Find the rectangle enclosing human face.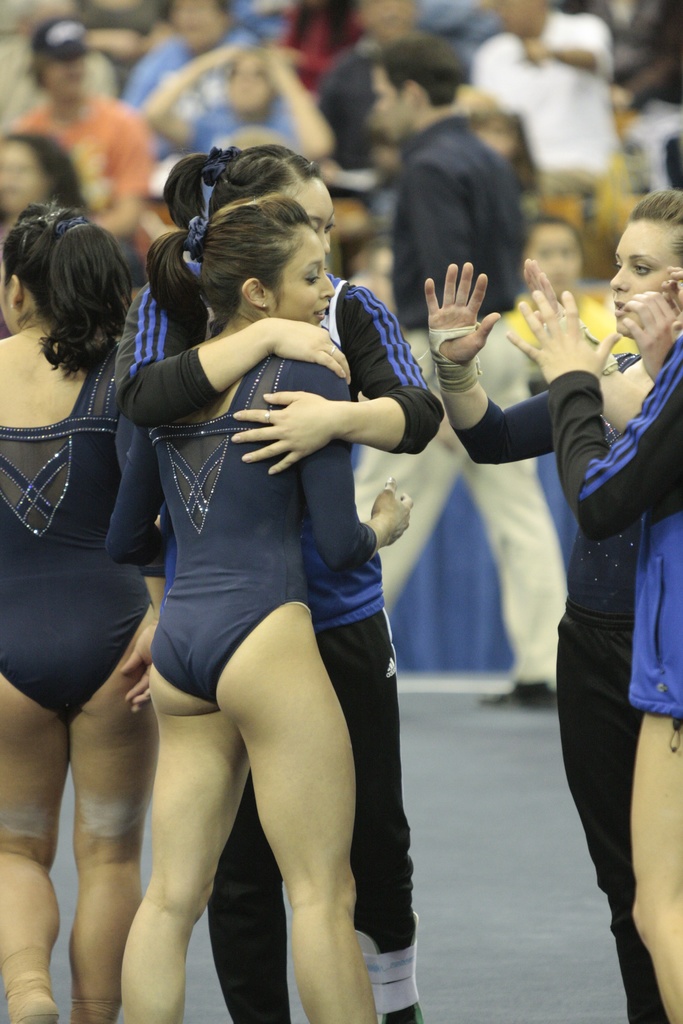
BBox(611, 223, 682, 328).
